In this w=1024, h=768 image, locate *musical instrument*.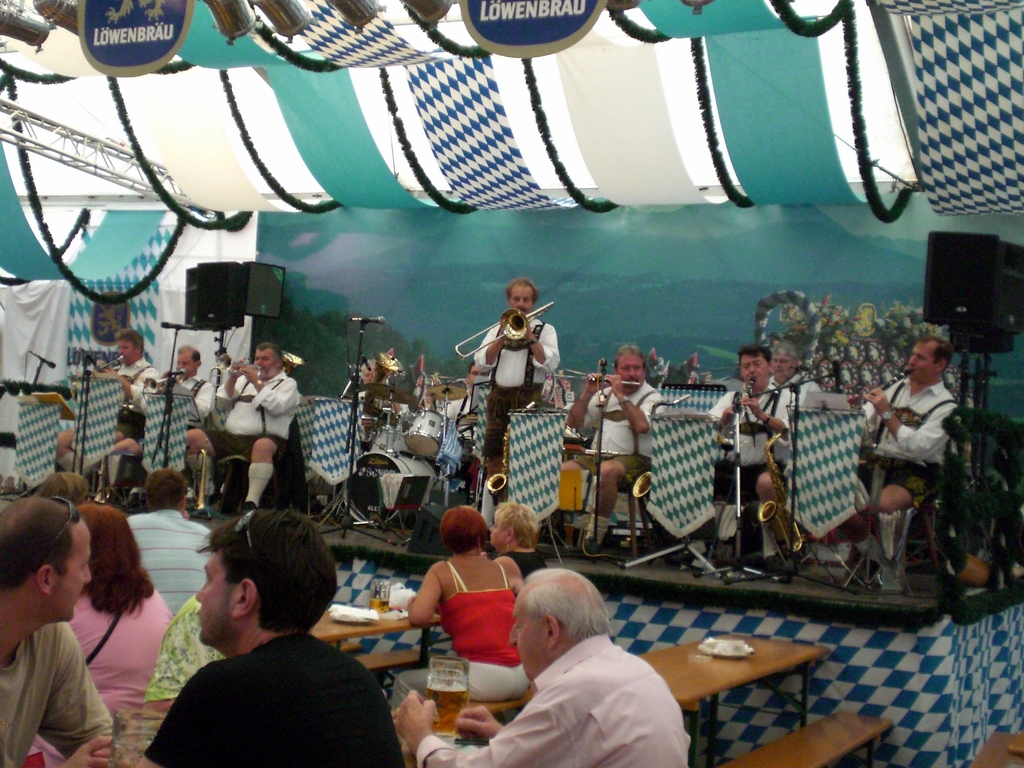
Bounding box: {"x1": 183, "y1": 451, "x2": 209, "y2": 519}.
